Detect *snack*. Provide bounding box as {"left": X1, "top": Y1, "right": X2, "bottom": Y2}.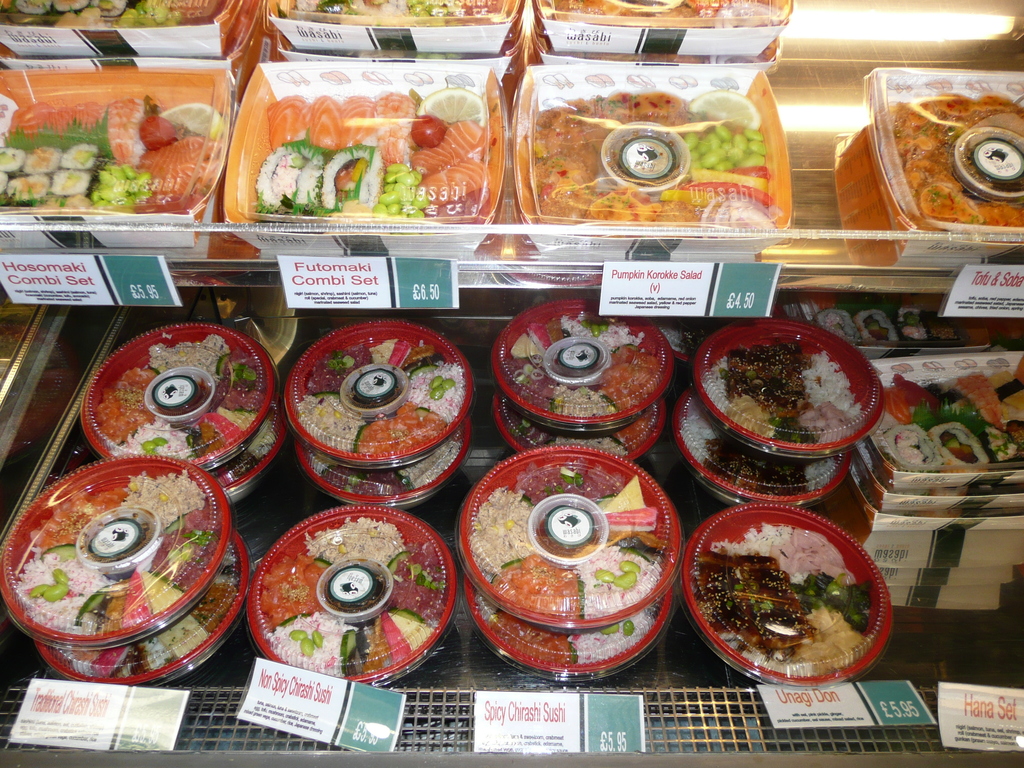
{"left": 1, "top": 449, "right": 264, "bottom": 662}.
